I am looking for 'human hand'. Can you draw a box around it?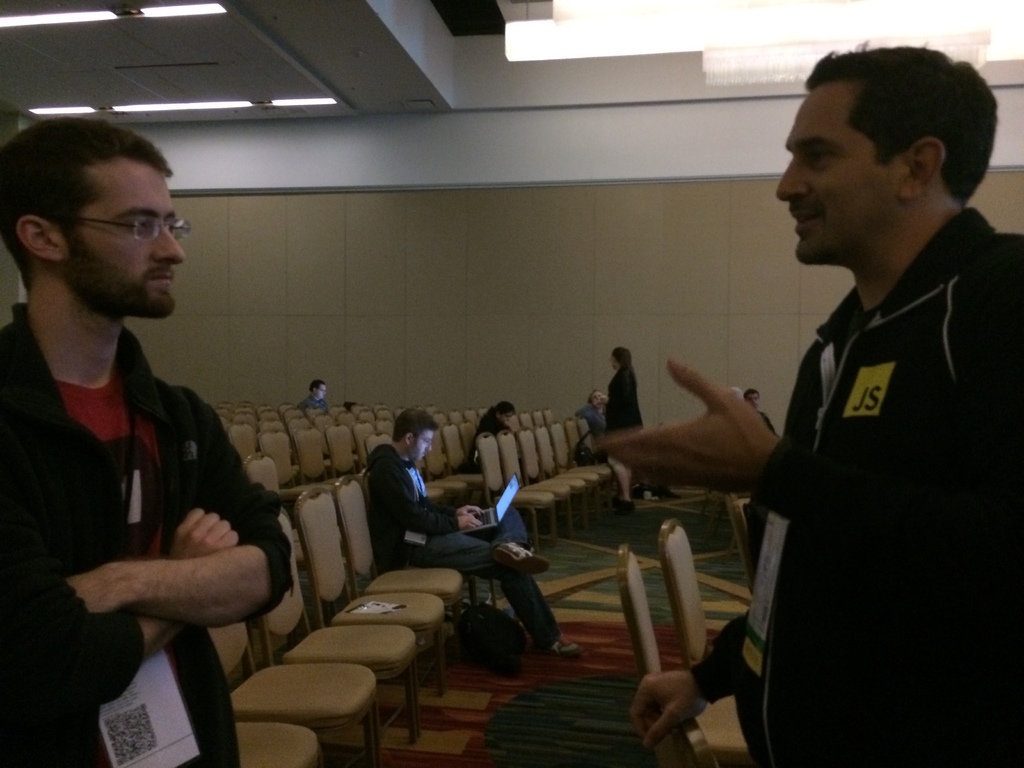
Sure, the bounding box is BBox(454, 515, 479, 531).
